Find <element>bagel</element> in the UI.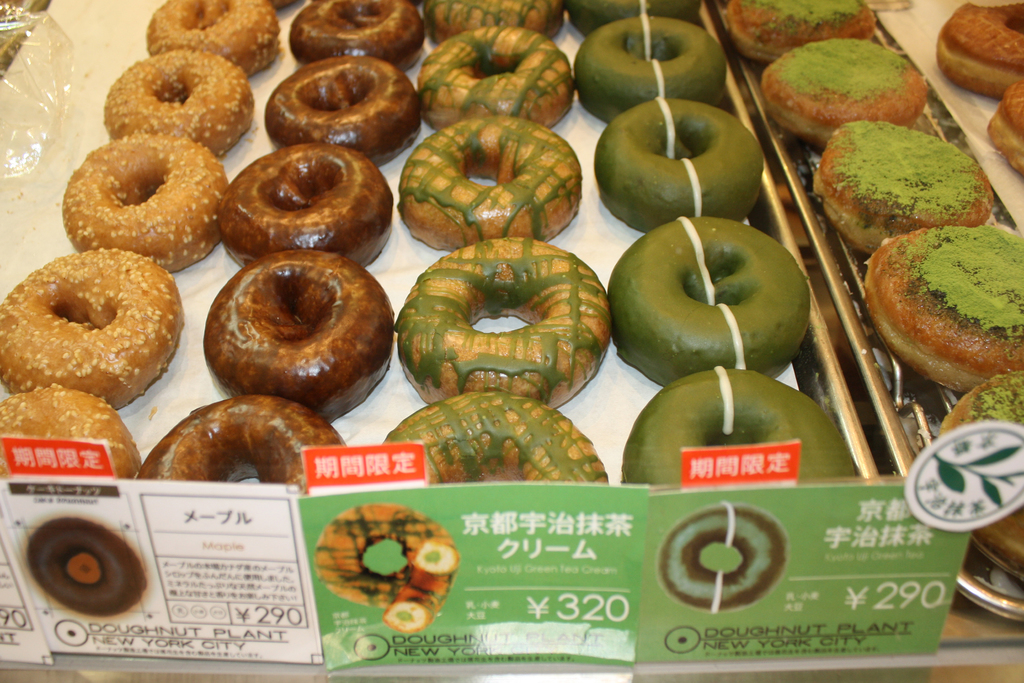
UI element at <bbox>106, 46, 255, 152</bbox>.
